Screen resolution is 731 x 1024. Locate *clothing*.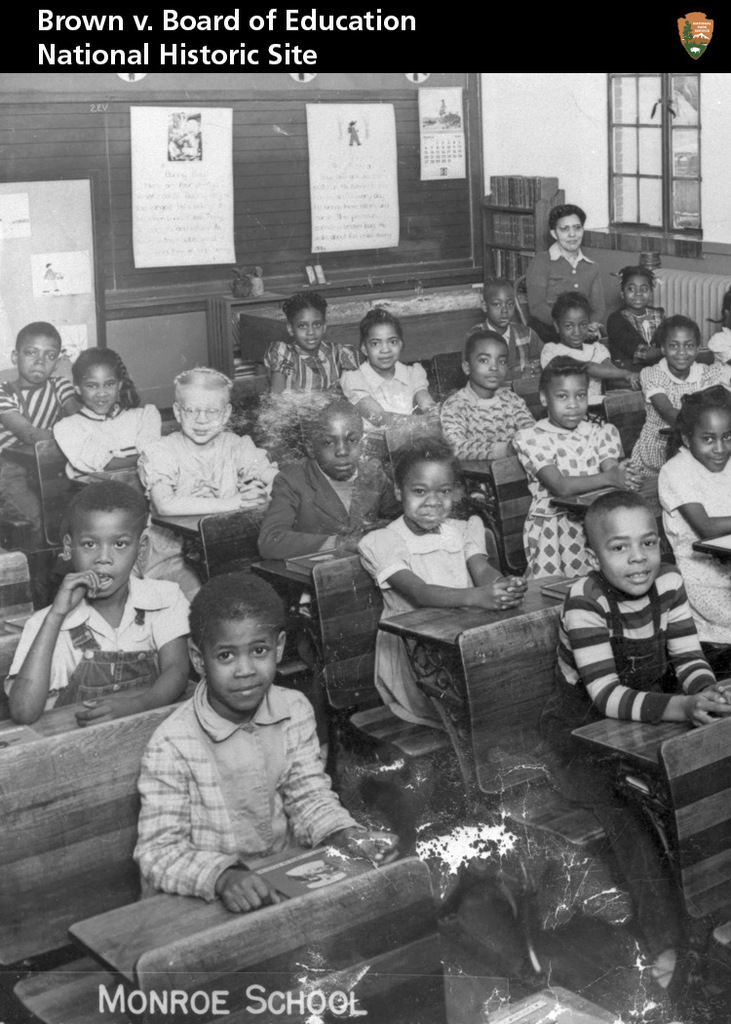
549:547:730:759.
